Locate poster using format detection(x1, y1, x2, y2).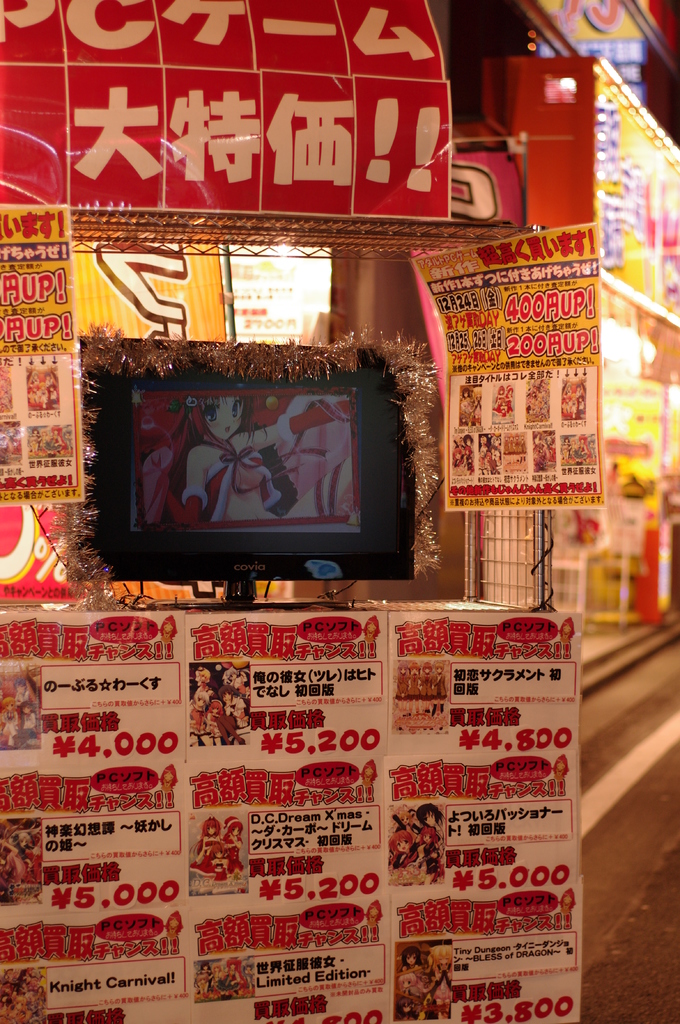
detection(0, 525, 93, 602).
